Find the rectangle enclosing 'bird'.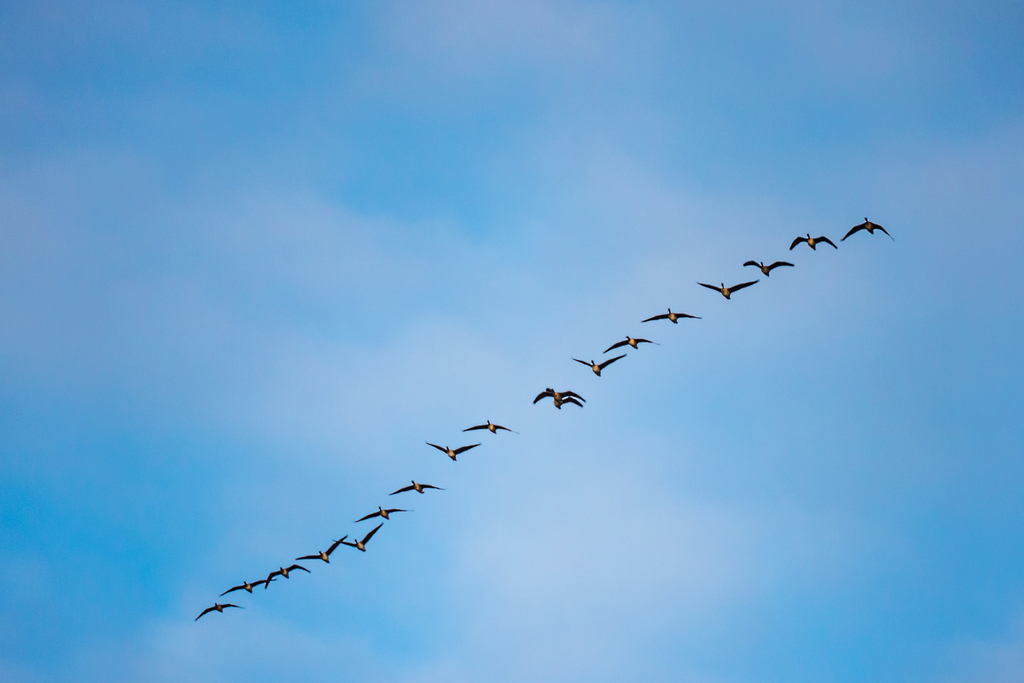
268 562 309 580.
